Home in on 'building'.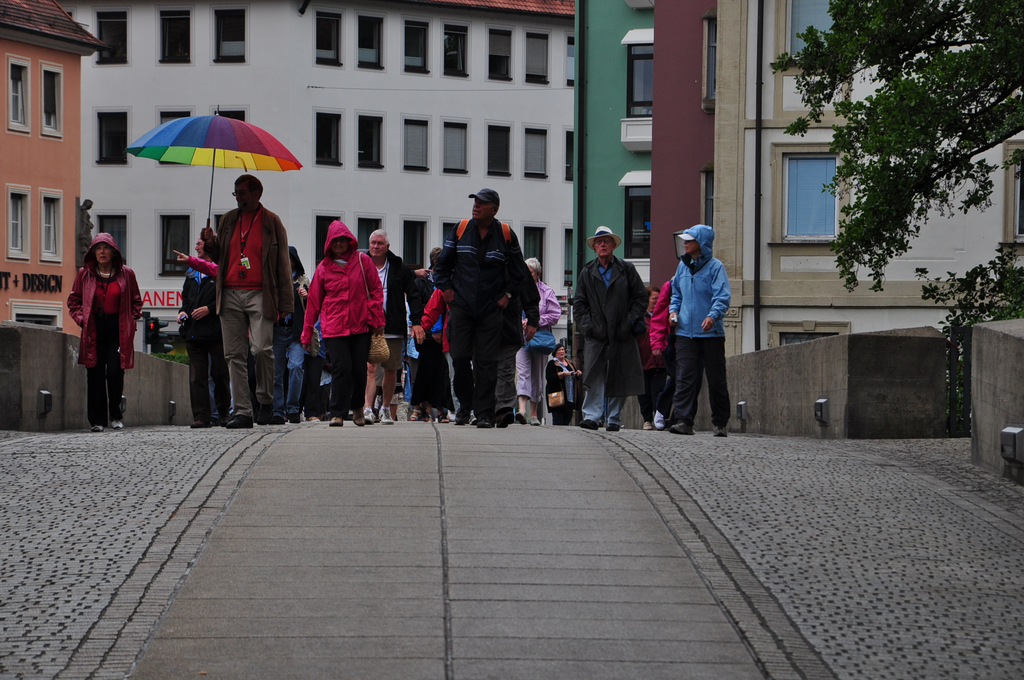
Homed in at 0 1 103 344.
